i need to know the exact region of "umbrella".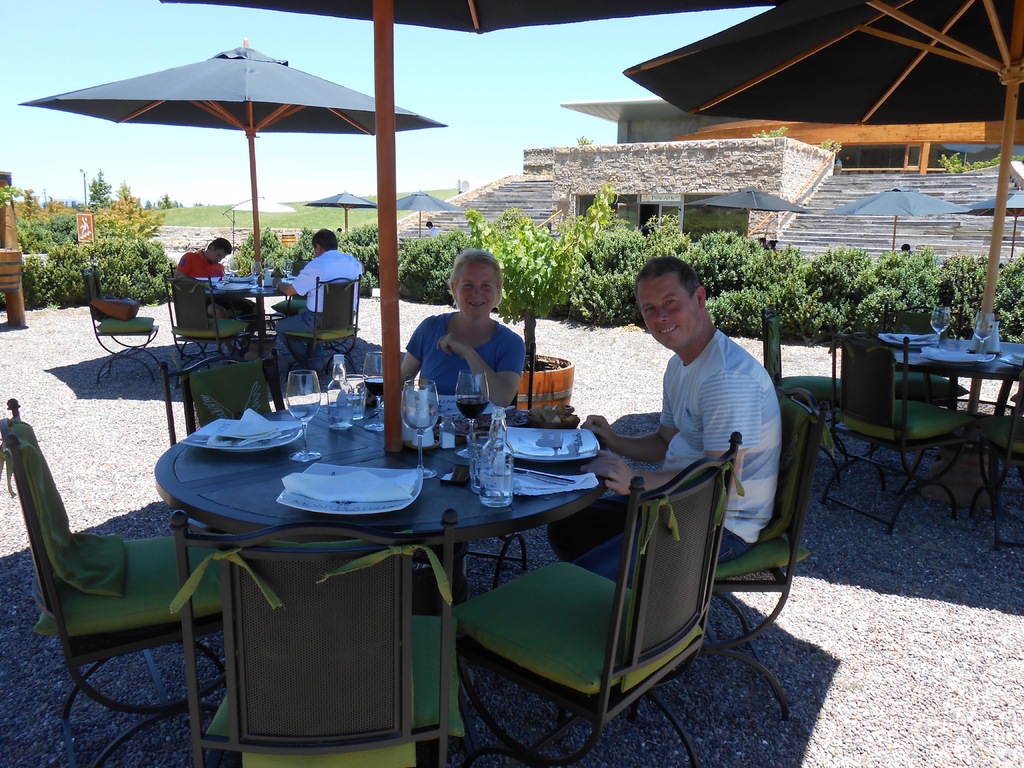
Region: <box>15,38,449,353</box>.
